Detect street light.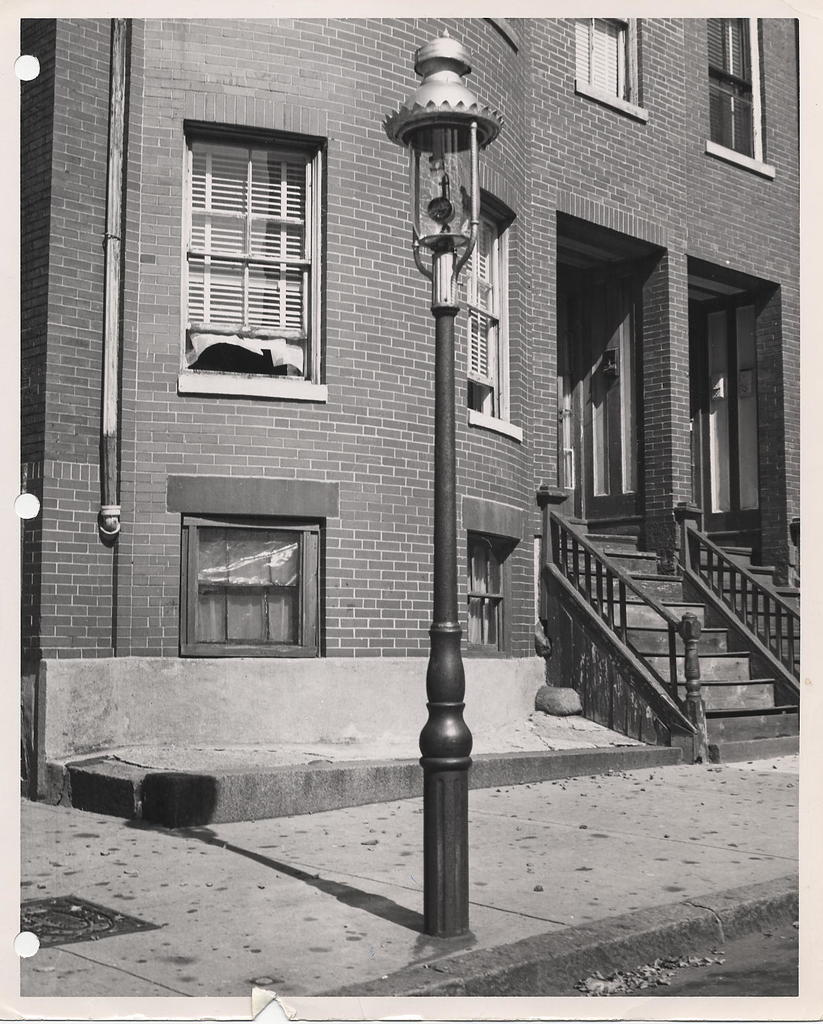
Detected at {"x1": 381, "y1": 26, "x2": 507, "y2": 937}.
